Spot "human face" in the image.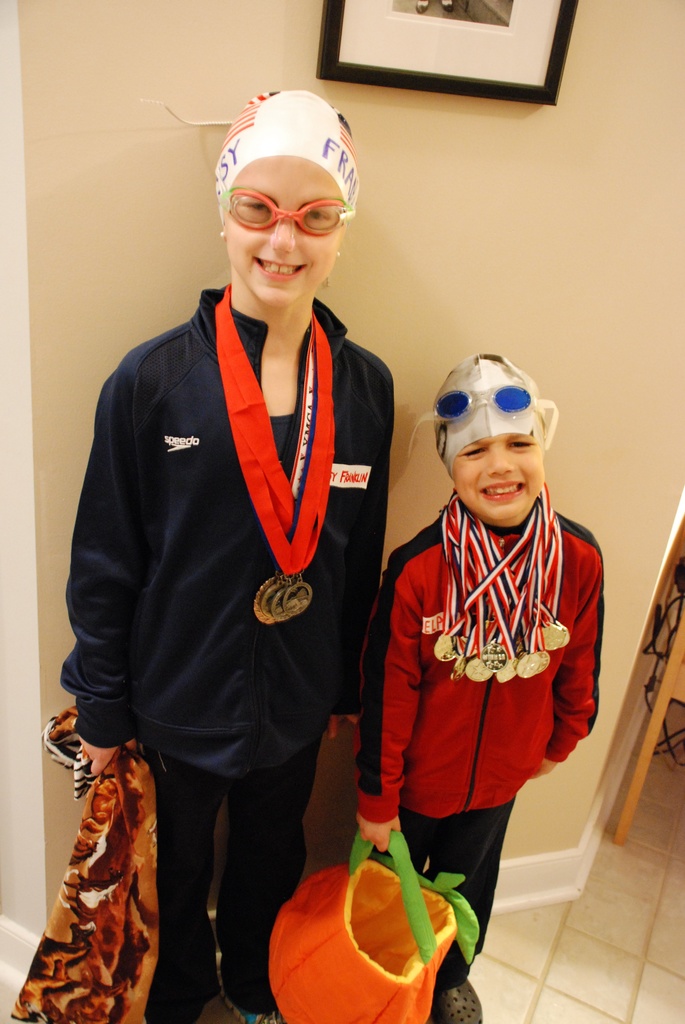
"human face" found at {"left": 452, "top": 417, "right": 543, "bottom": 529}.
